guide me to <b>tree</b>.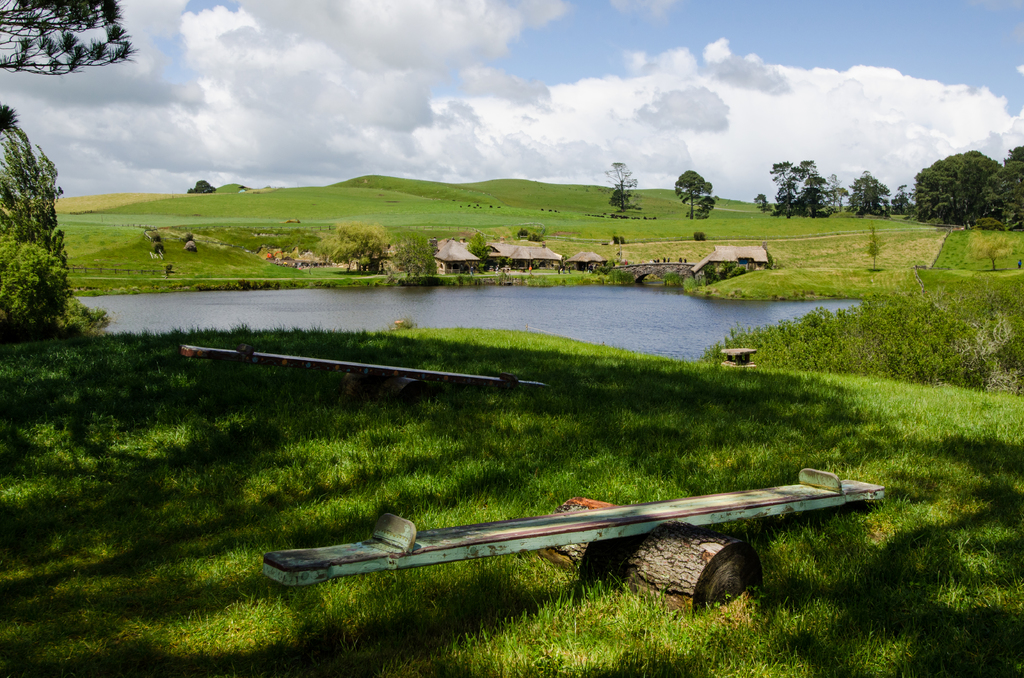
Guidance: x1=675 y1=170 x2=712 y2=220.
